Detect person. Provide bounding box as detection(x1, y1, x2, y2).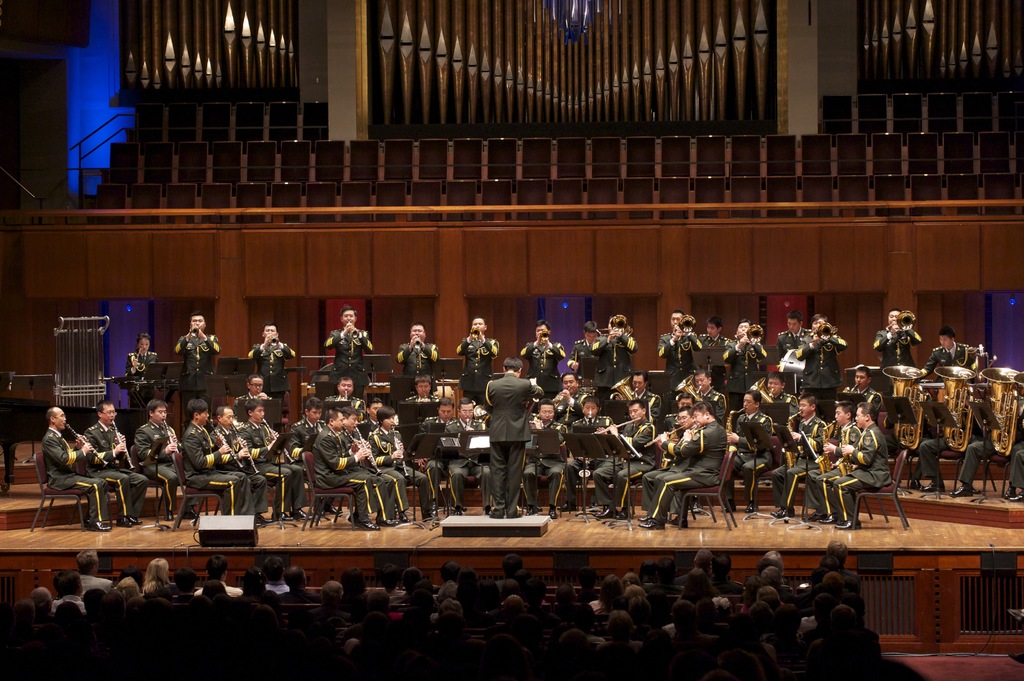
detection(769, 396, 832, 517).
